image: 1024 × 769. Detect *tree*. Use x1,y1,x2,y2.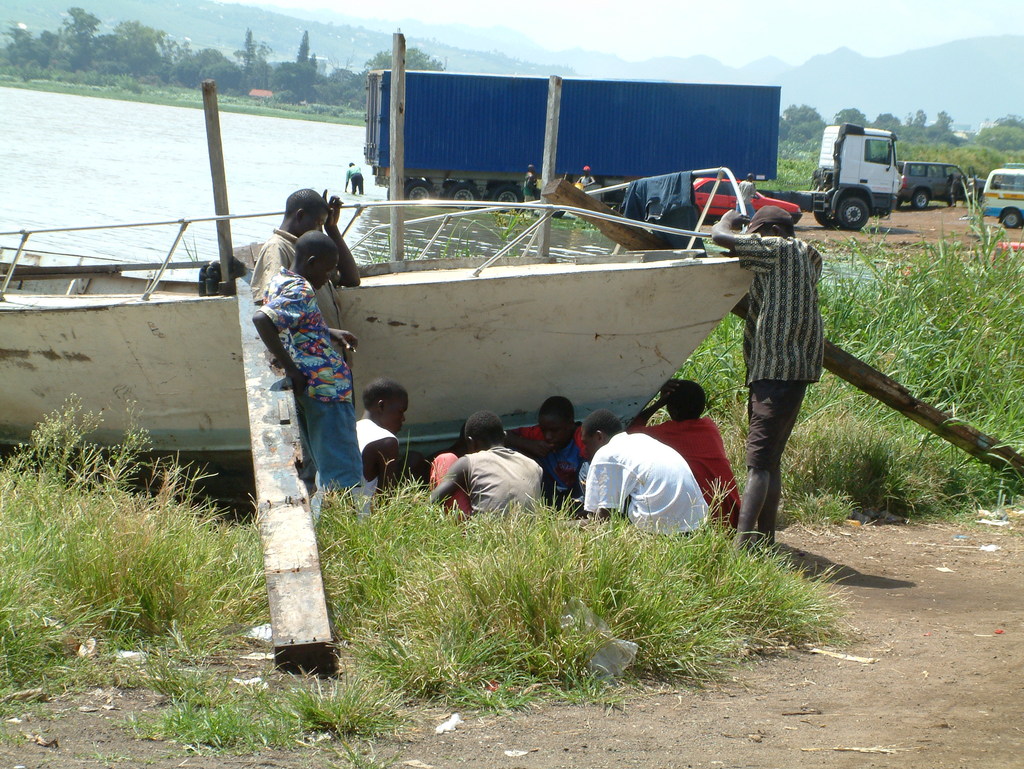
836,103,868,127.
